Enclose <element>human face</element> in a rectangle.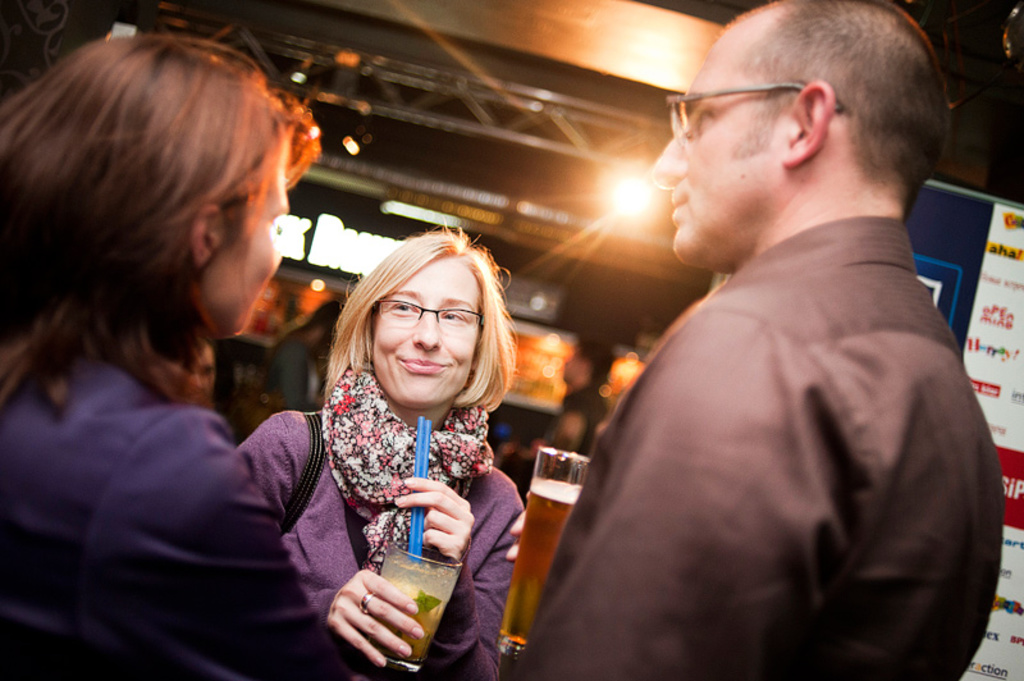
crop(370, 256, 477, 412).
